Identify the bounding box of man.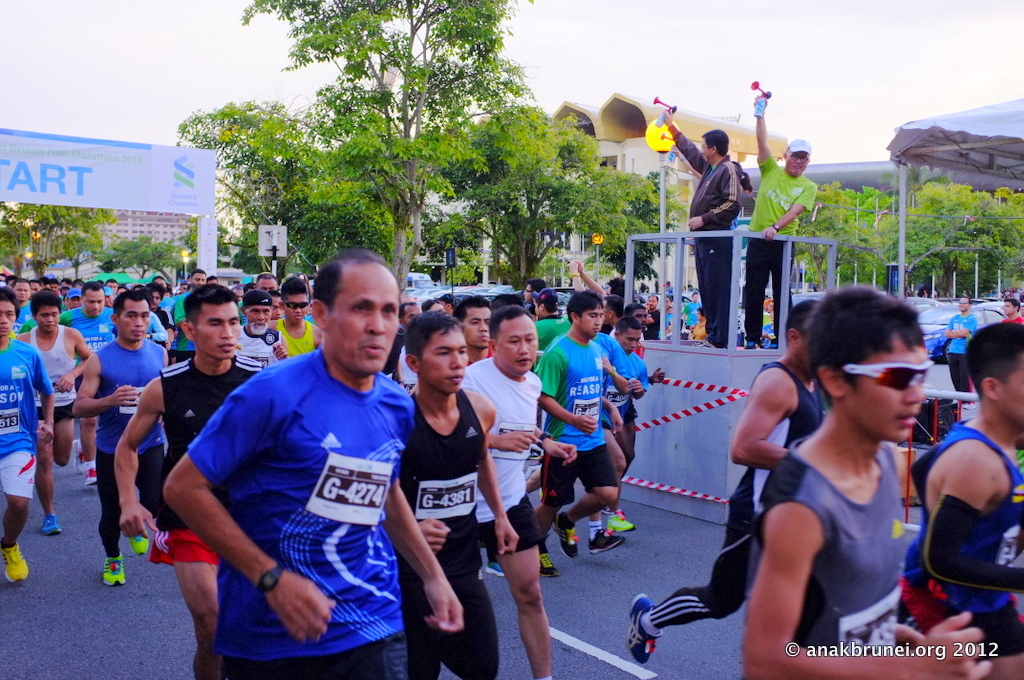
region(165, 252, 435, 667).
